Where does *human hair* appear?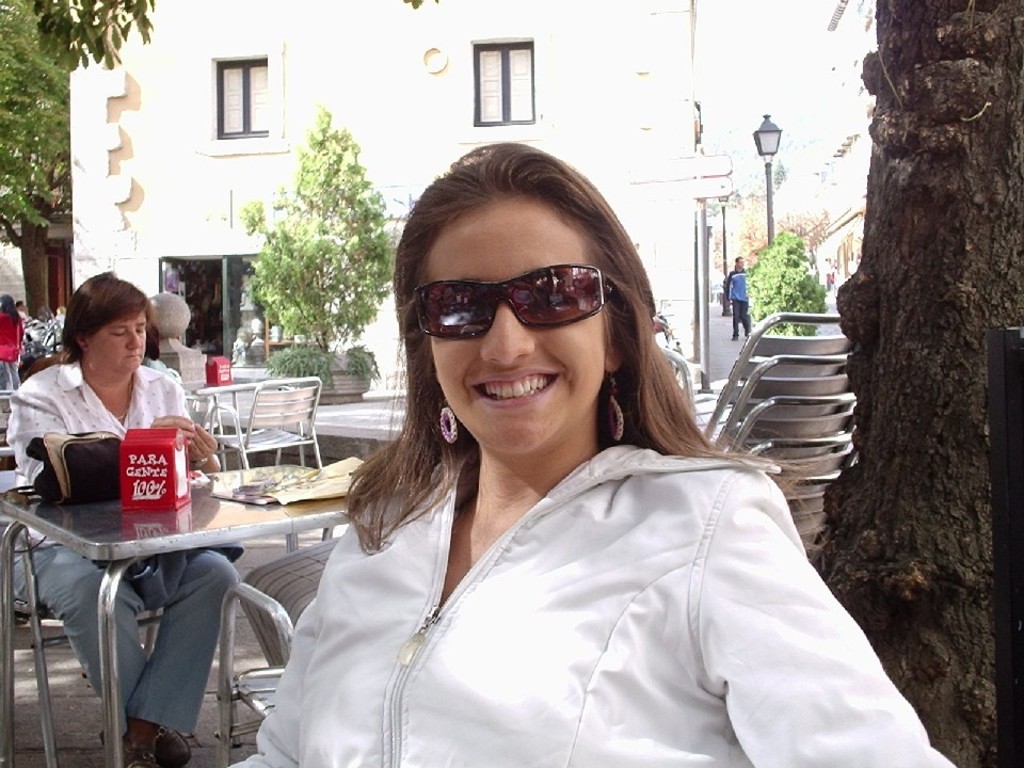
Appears at [left=58, top=270, right=159, bottom=367].
